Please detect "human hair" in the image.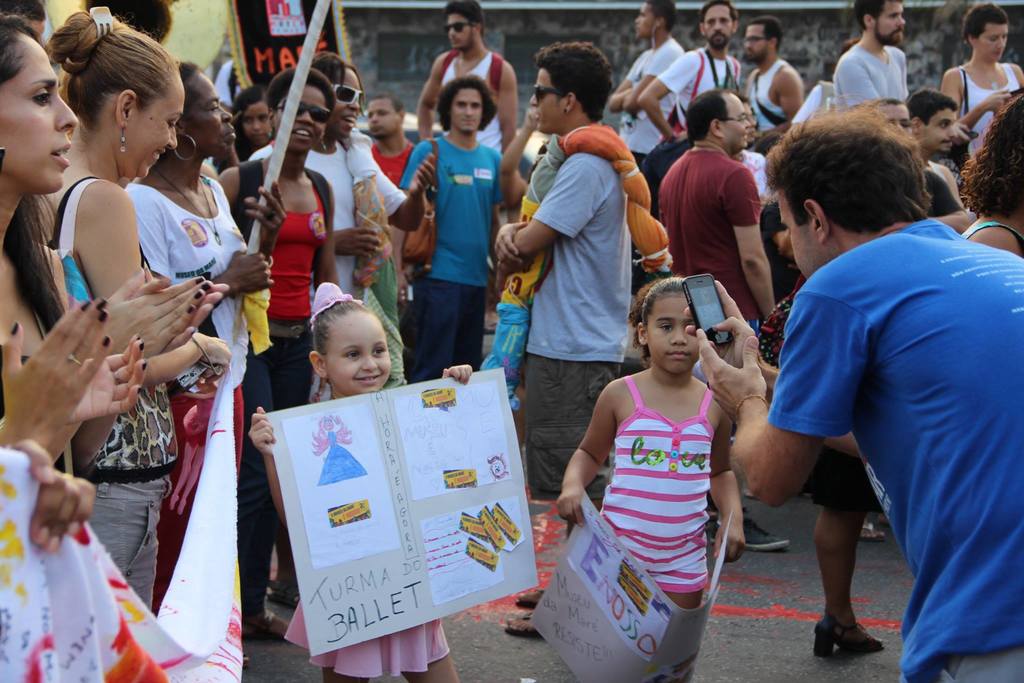
[906, 89, 954, 126].
